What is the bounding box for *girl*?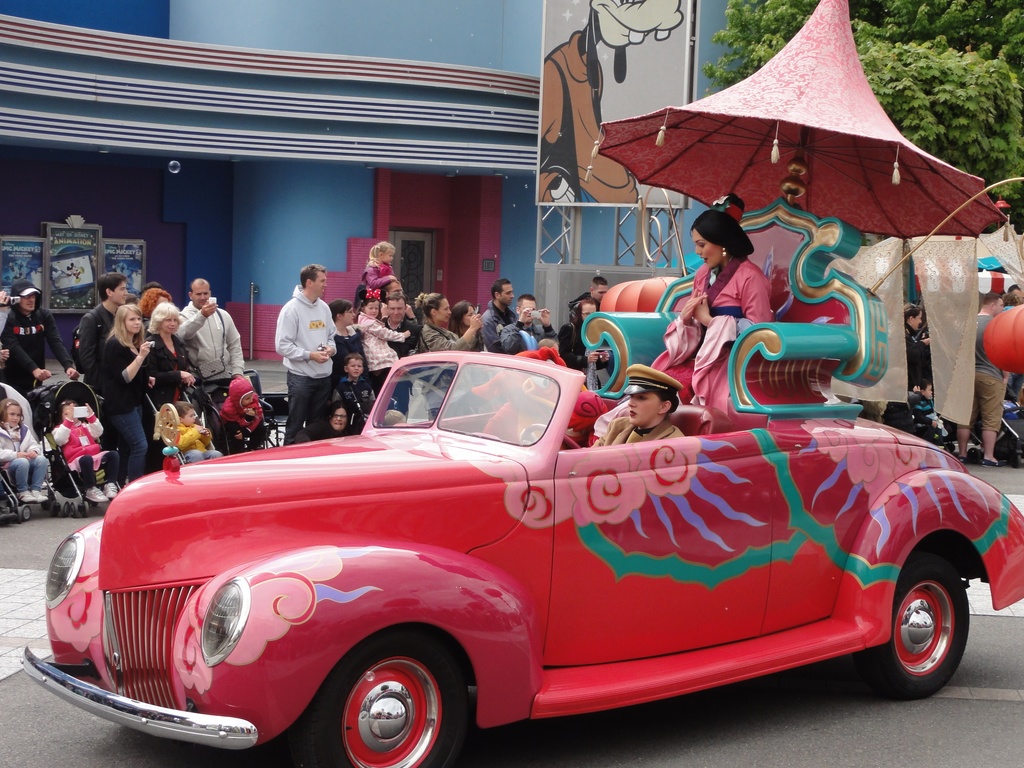
bbox(0, 397, 49, 497).
